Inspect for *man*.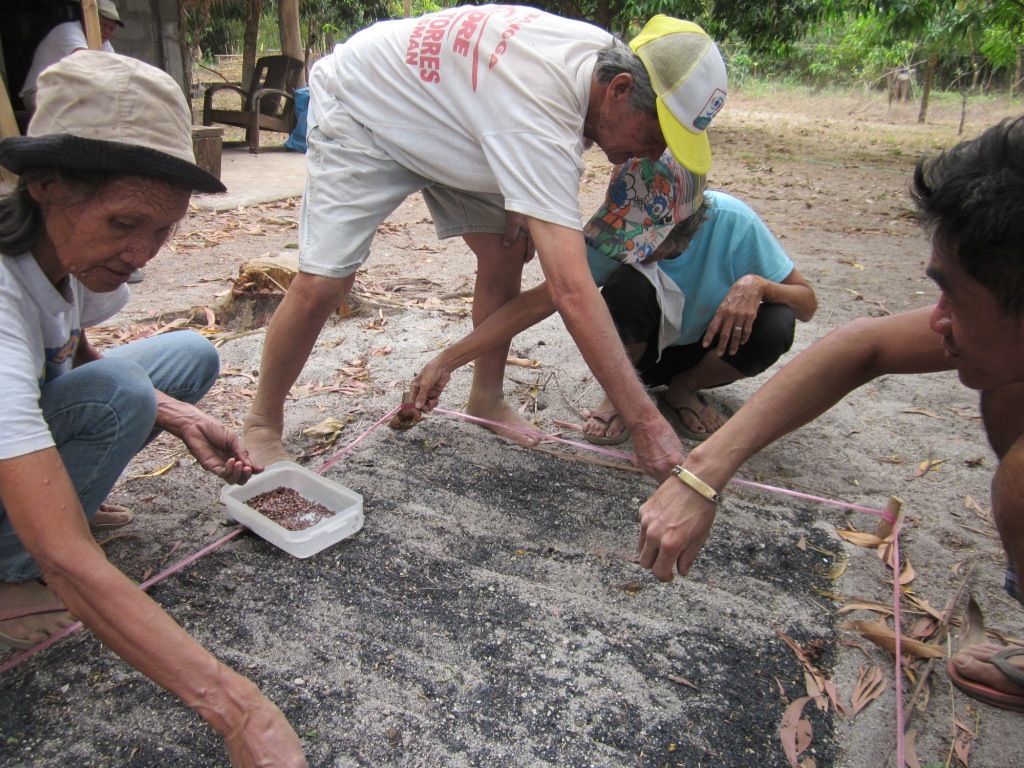
Inspection: (x1=15, y1=0, x2=128, y2=117).
